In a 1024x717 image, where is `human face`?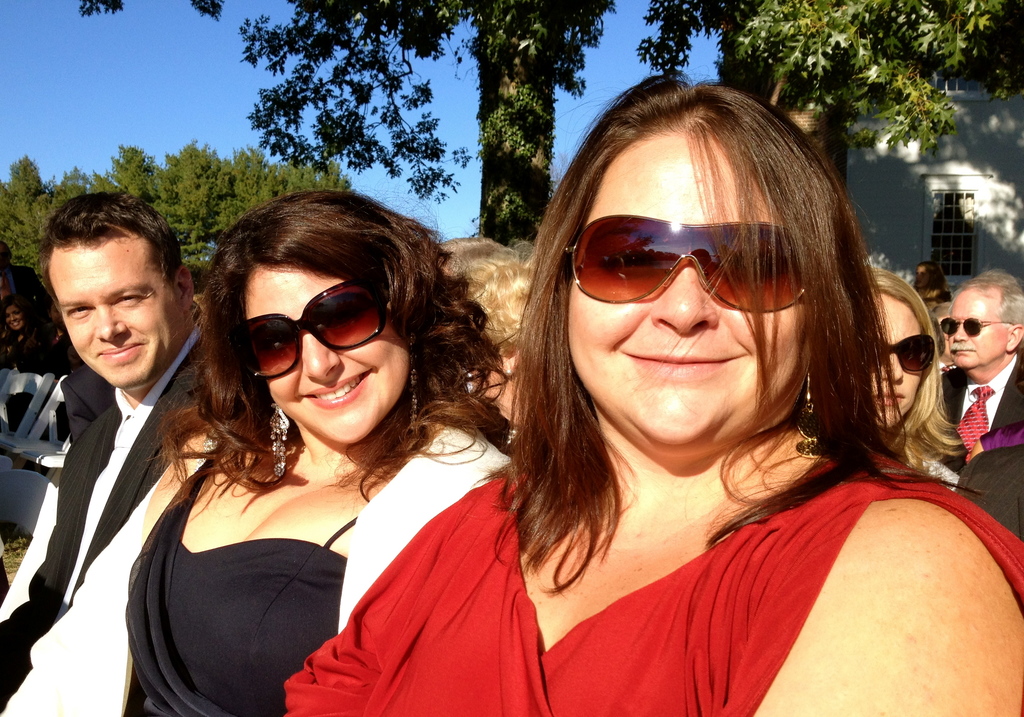
rect(947, 288, 1005, 370).
